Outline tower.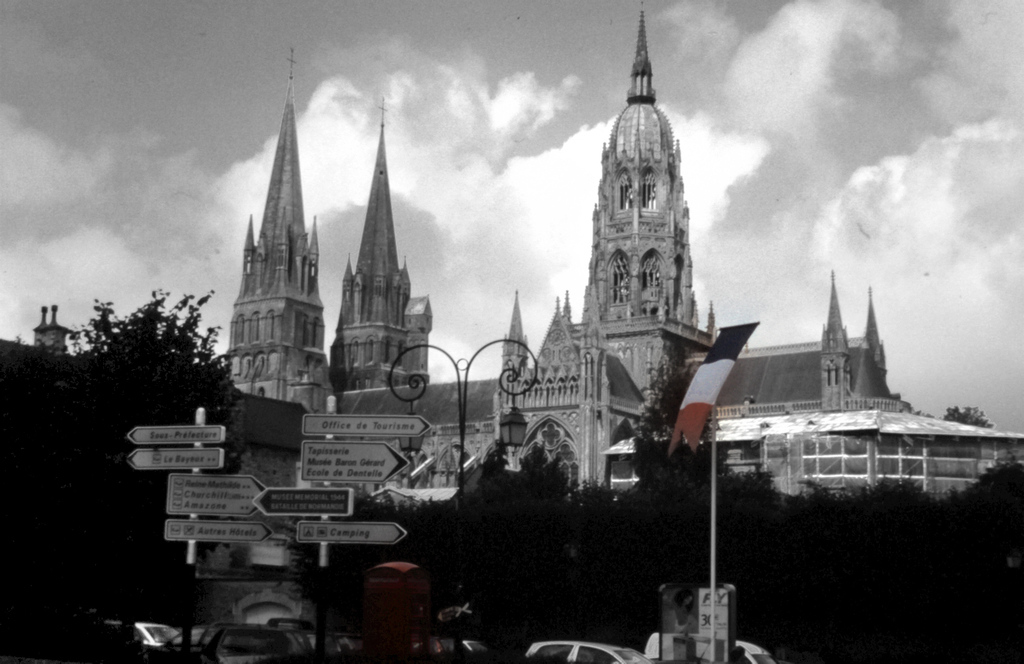
Outline: 329, 96, 436, 420.
